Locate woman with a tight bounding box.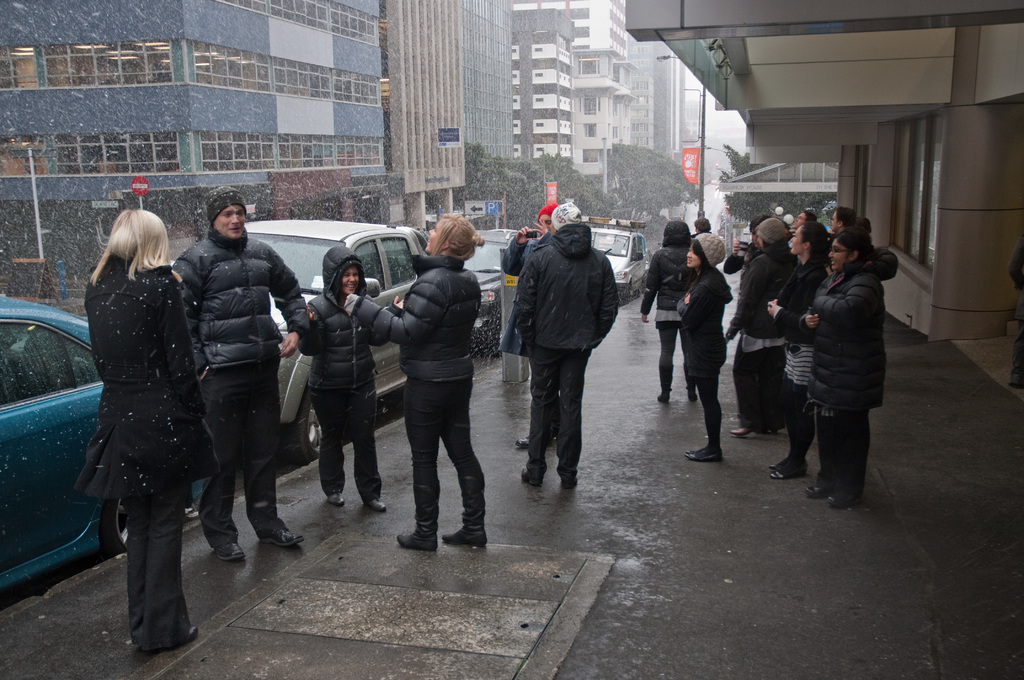
(left=74, top=187, right=213, bottom=642).
